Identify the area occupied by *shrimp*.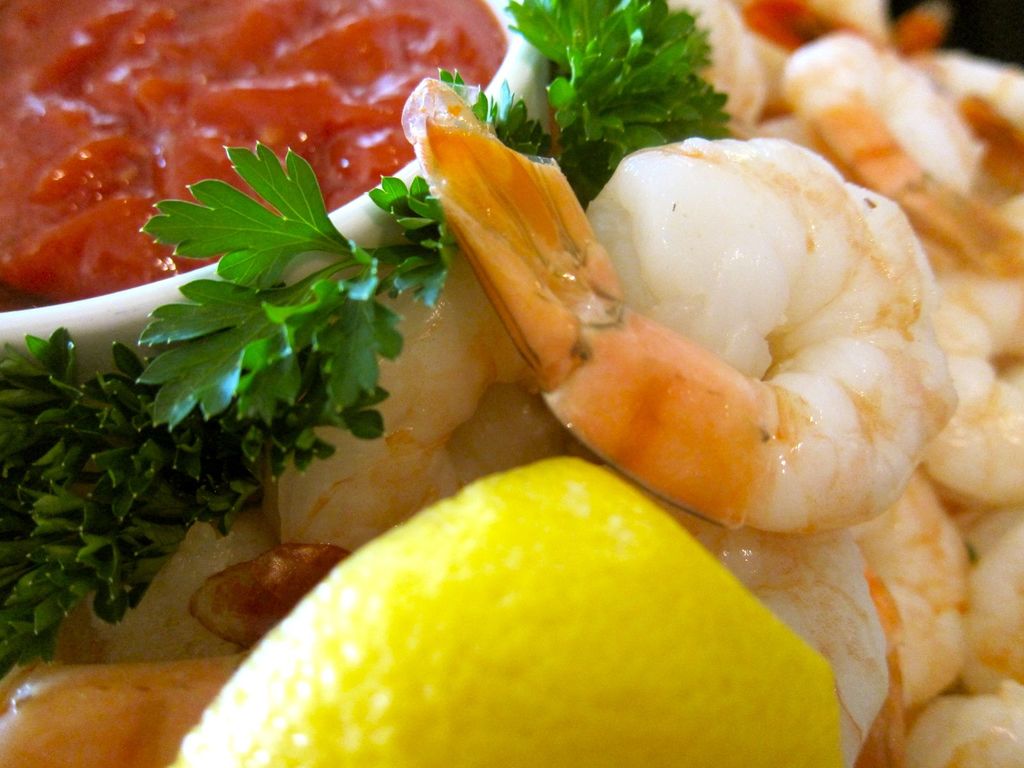
Area: x1=773, y1=26, x2=1023, y2=268.
